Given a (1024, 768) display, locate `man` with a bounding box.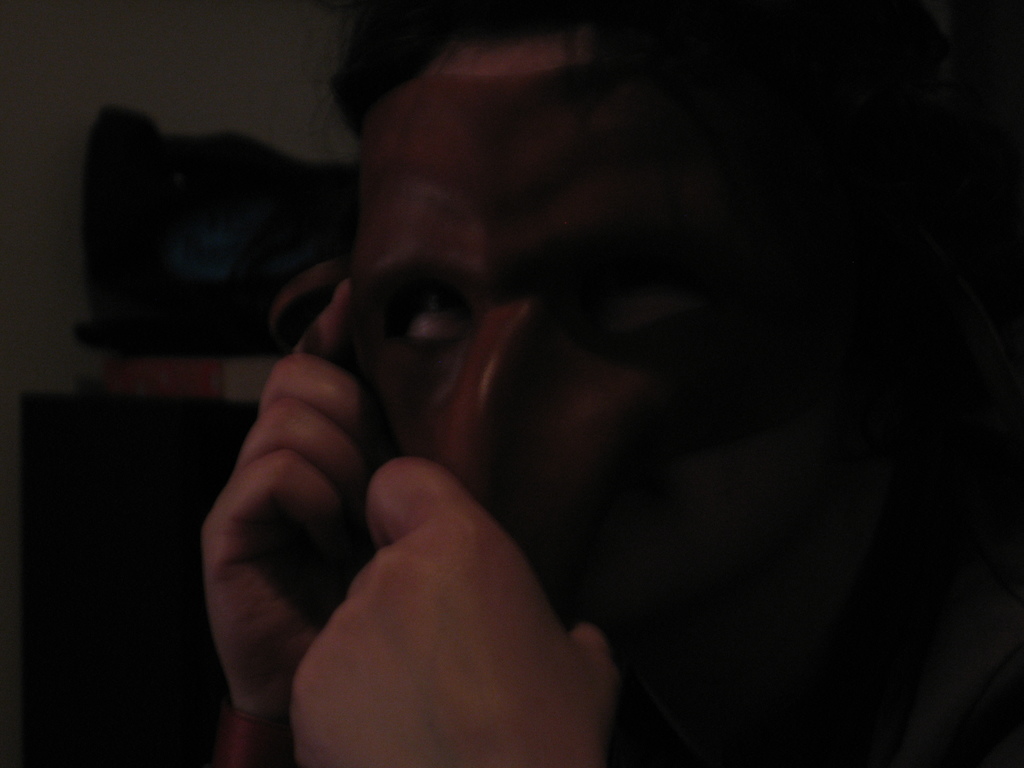
Located: [x1=198, y1=0, x2=959, y2=767].
